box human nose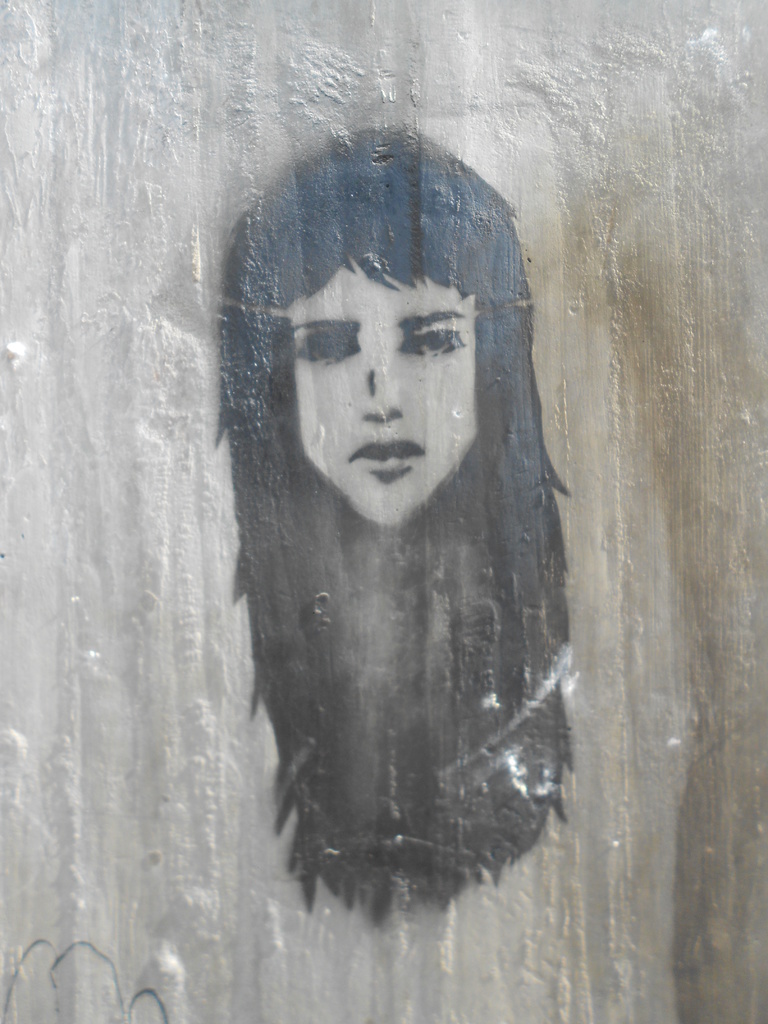
<box>339,331,424,418</box>
